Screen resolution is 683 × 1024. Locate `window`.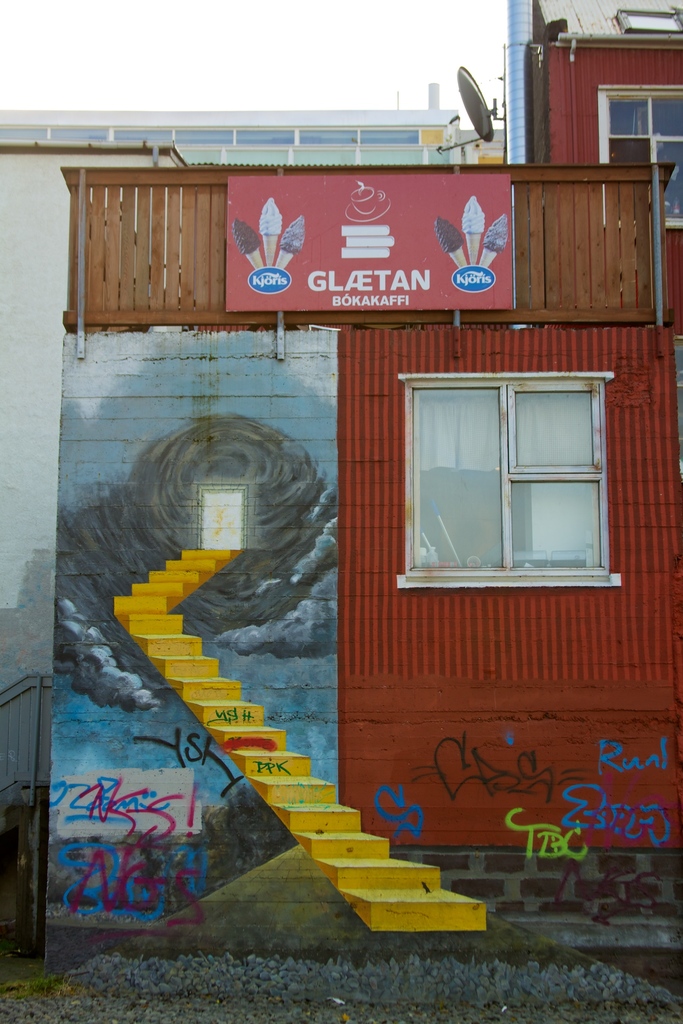
597/84/682/228.
